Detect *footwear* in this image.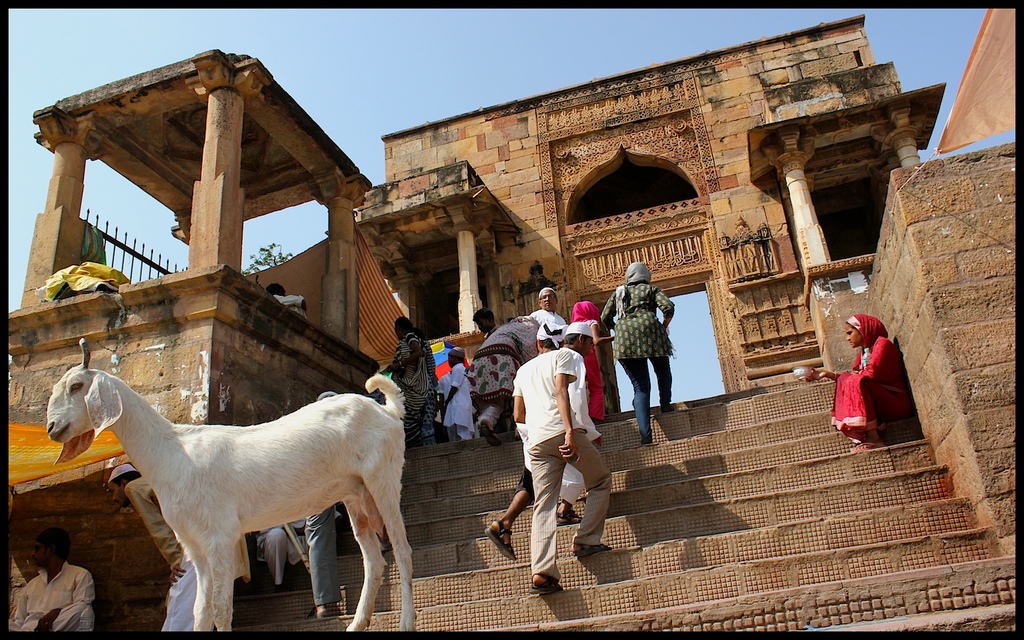
Detection: (x1=852, y1=442, x2=884, y2=449).
